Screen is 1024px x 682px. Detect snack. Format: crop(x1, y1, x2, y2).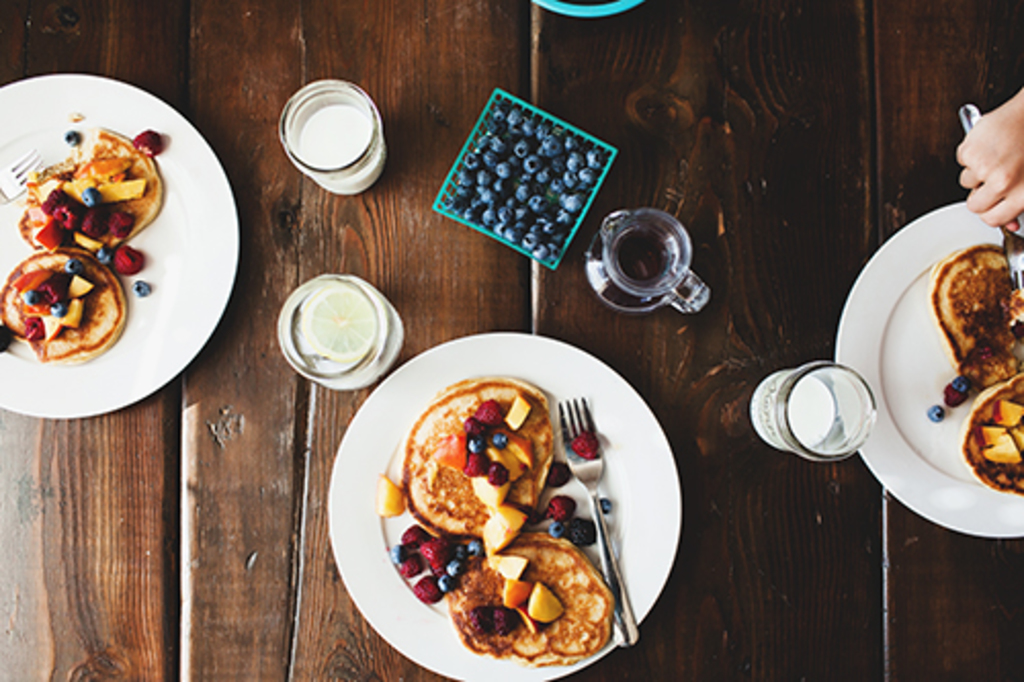
crop(14, 111, 162, 258).
